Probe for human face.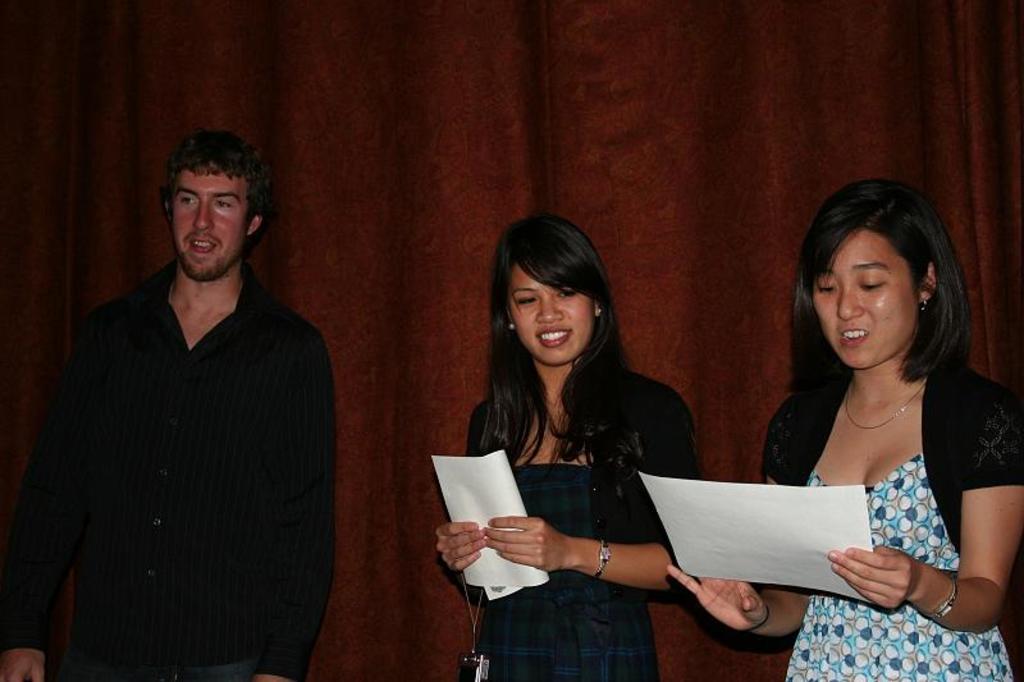
Probe result: [172,171,255,279].
